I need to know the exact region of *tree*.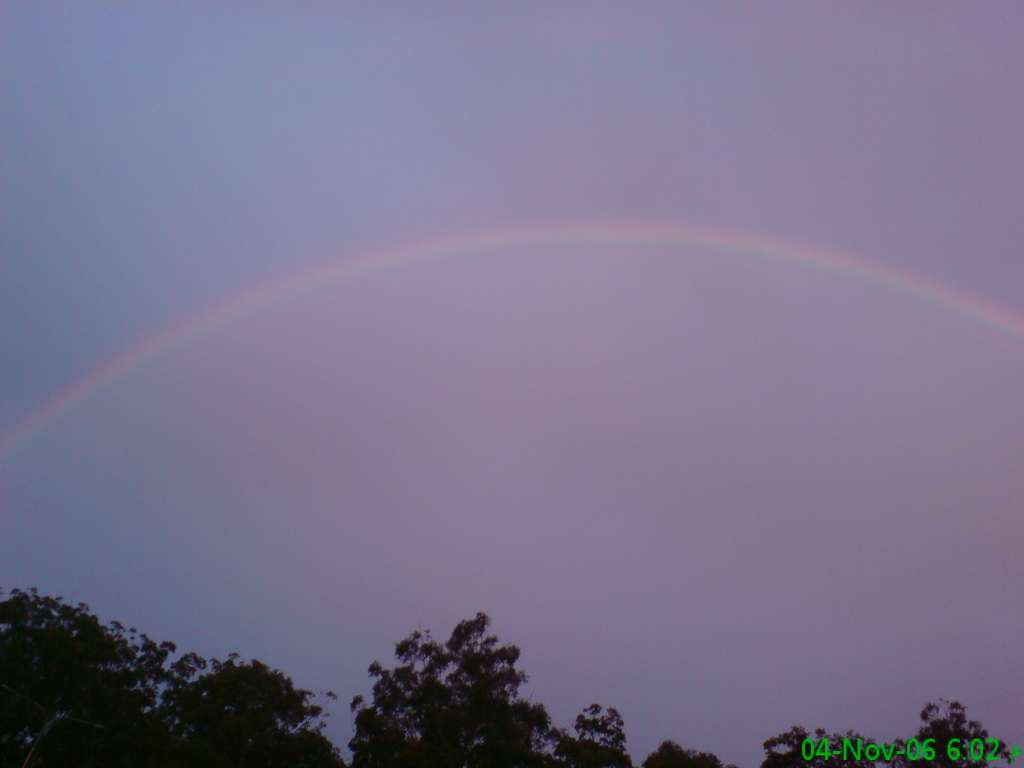
Region: <region>762, 699, 1018, 767</region>.
